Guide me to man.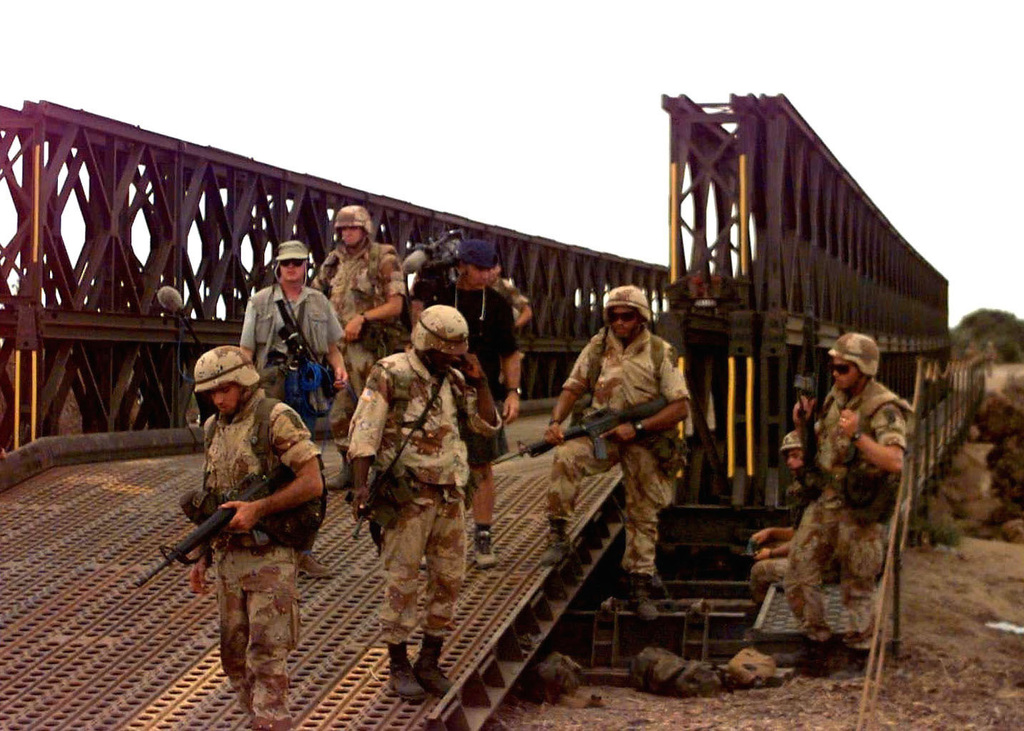
Guidance: x1=746 y1=432 x2=804 y2=605.
